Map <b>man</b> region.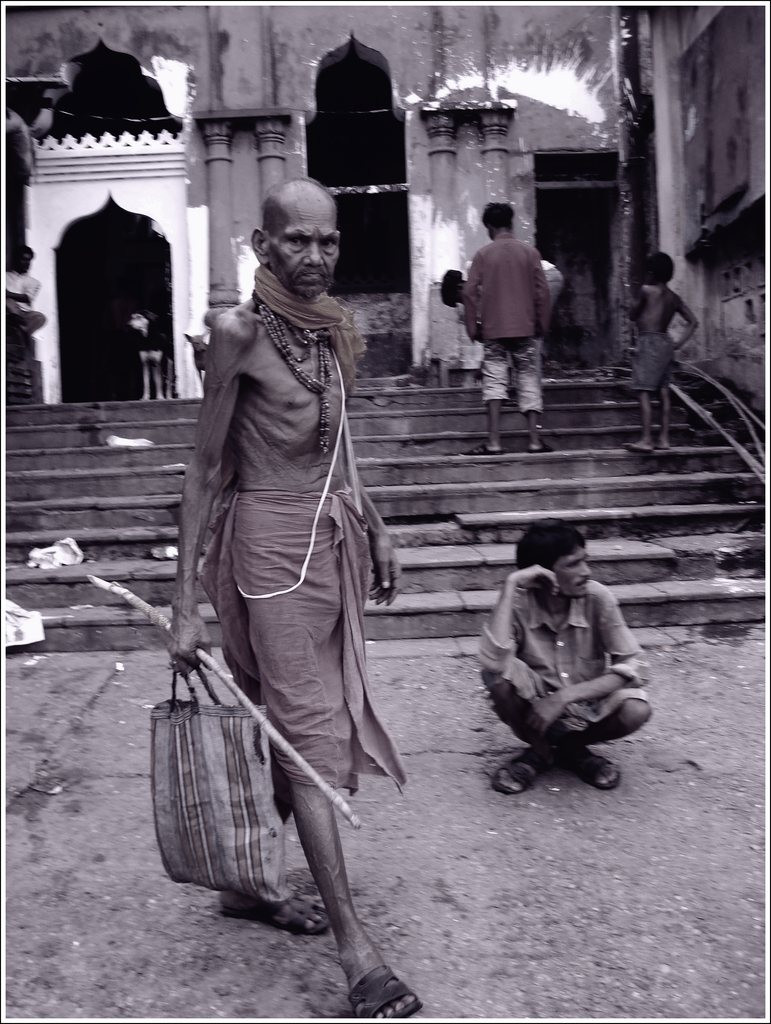
Mapped to <bbox>472, 515, 649, 803</bbox>.
